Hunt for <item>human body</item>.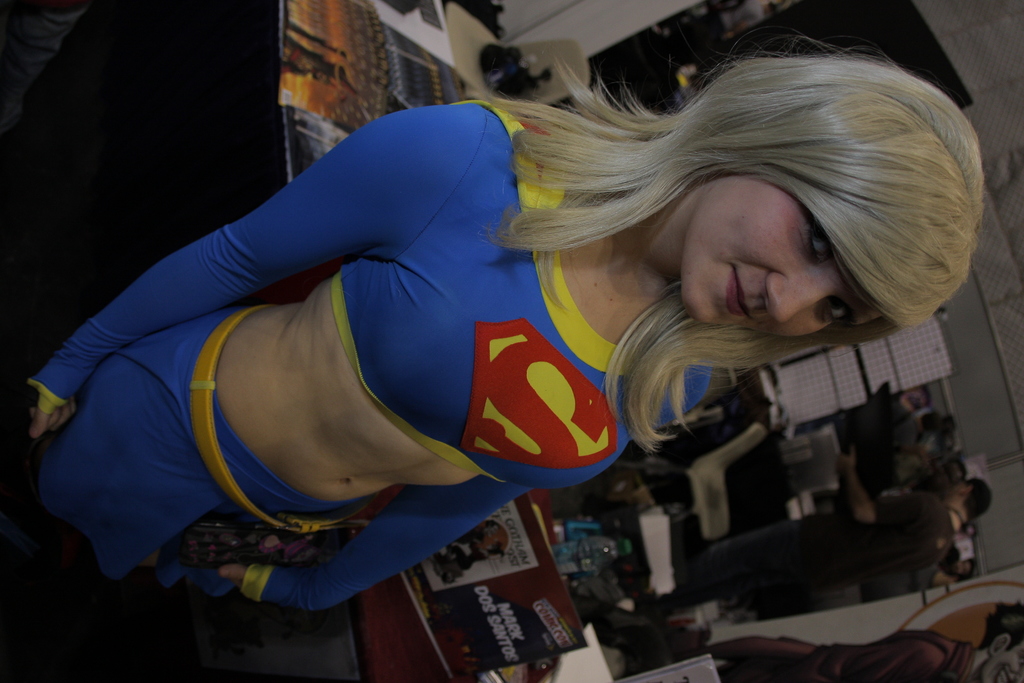
Hunted down at left=701, top=448, right=993, bottom=577.
